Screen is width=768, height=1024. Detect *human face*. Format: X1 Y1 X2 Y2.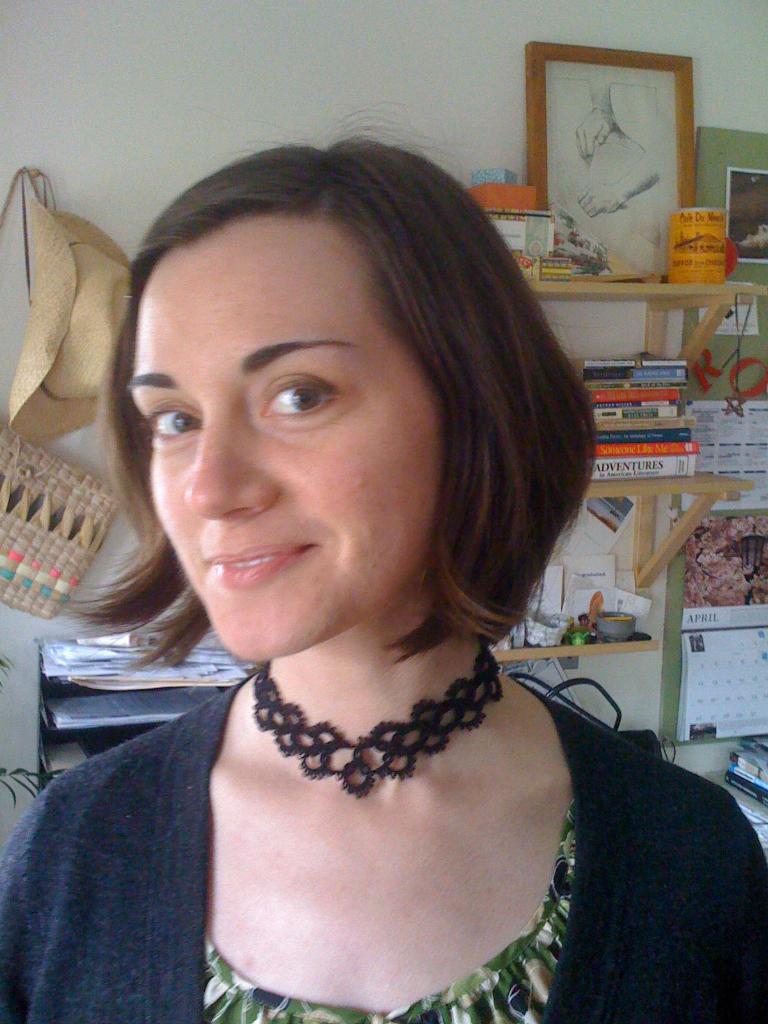
130 212 445 663.
